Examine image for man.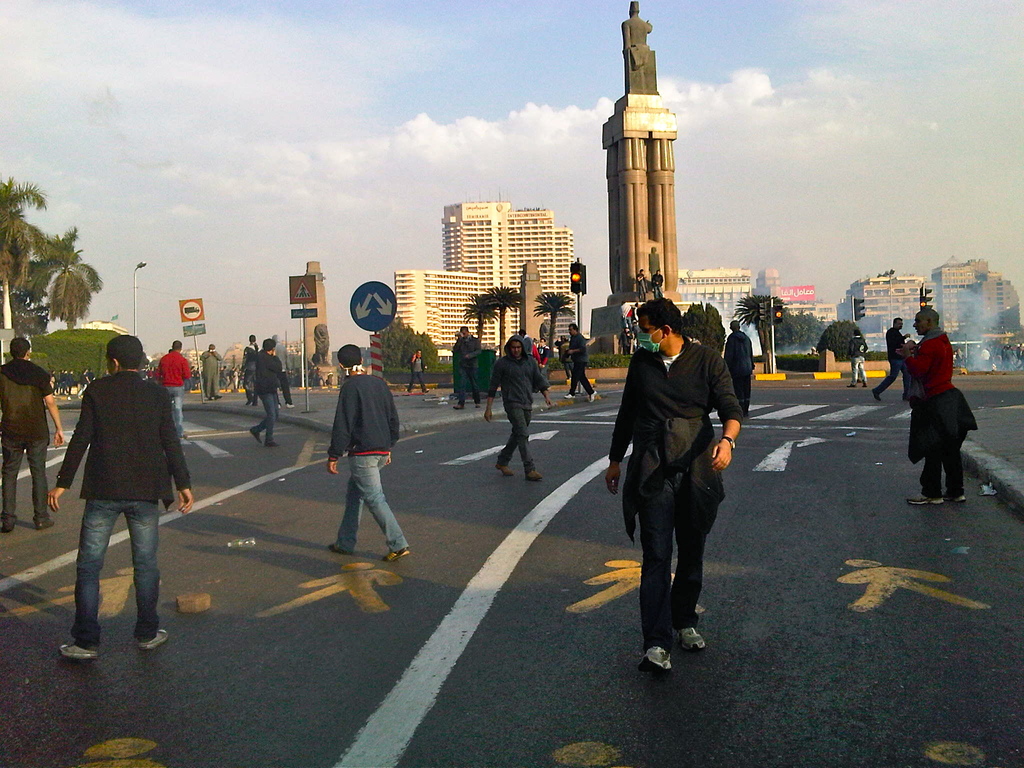
Examination result: detection(871, 317, 909, 401).
